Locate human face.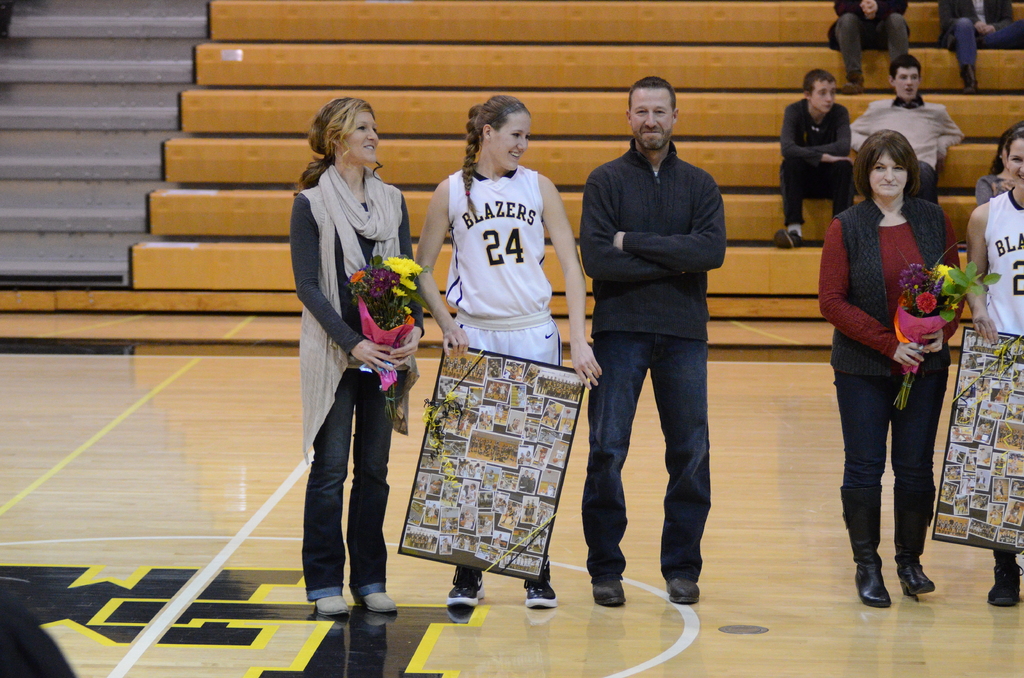
Bounding box: {"x1": 1005, "y1": 137, "x2": 1023, "y2": 186}.
